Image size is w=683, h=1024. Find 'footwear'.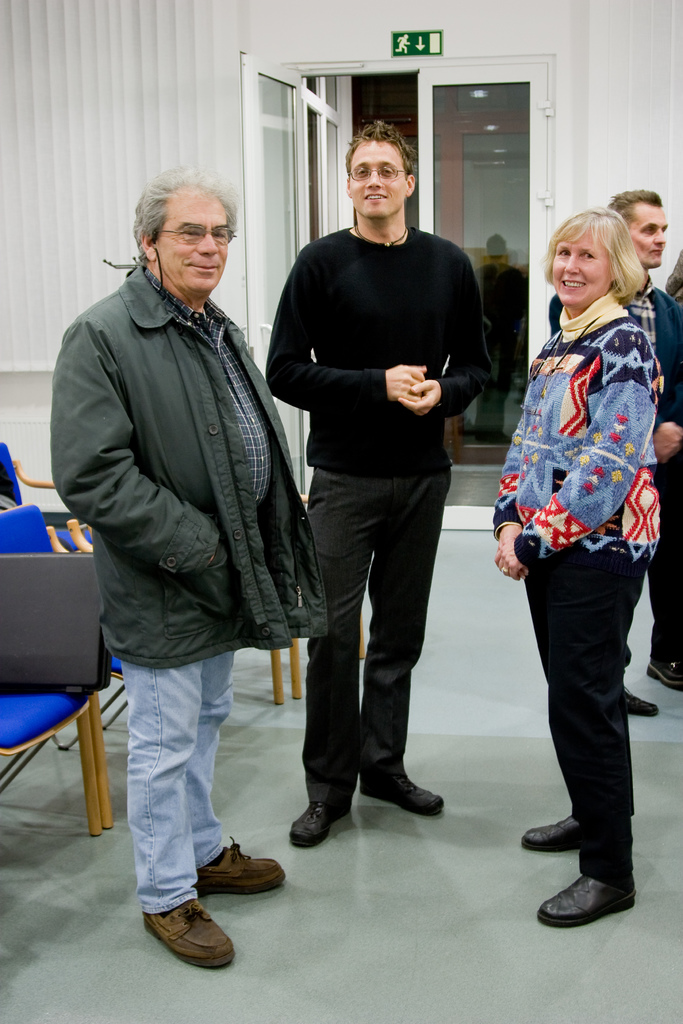
<bbox>288, 803, 355, 847</bbox>.
